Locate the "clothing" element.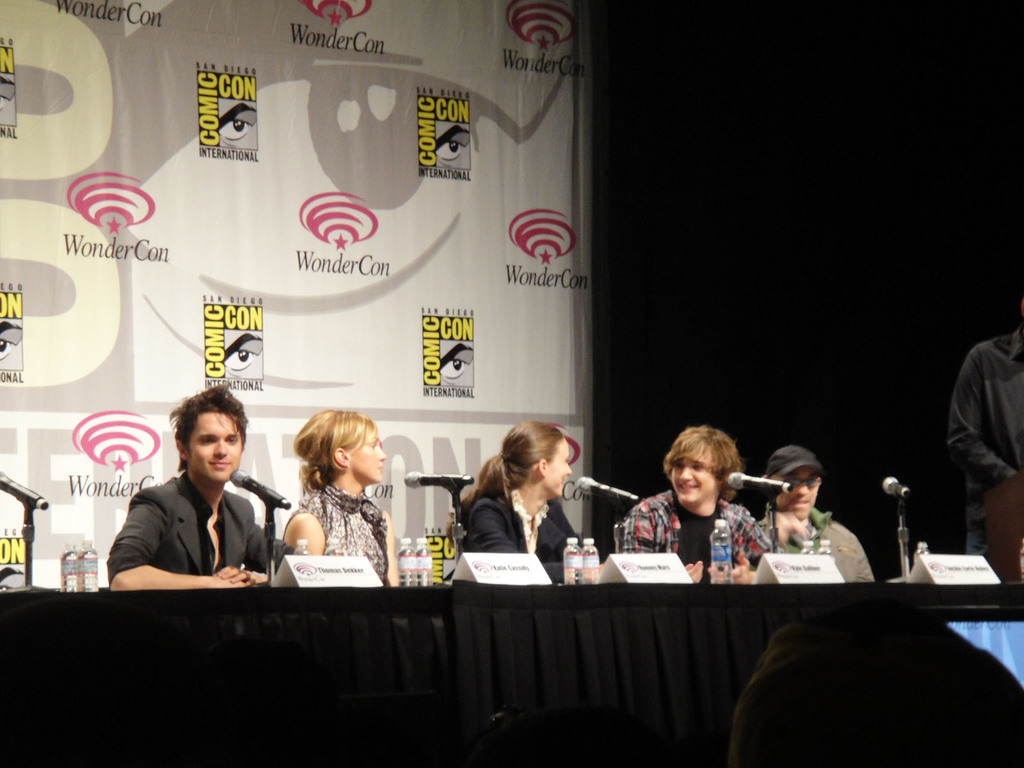
Element bbox: {"left": 755, "top": 508, "right": 867, "bottom": 586}.
